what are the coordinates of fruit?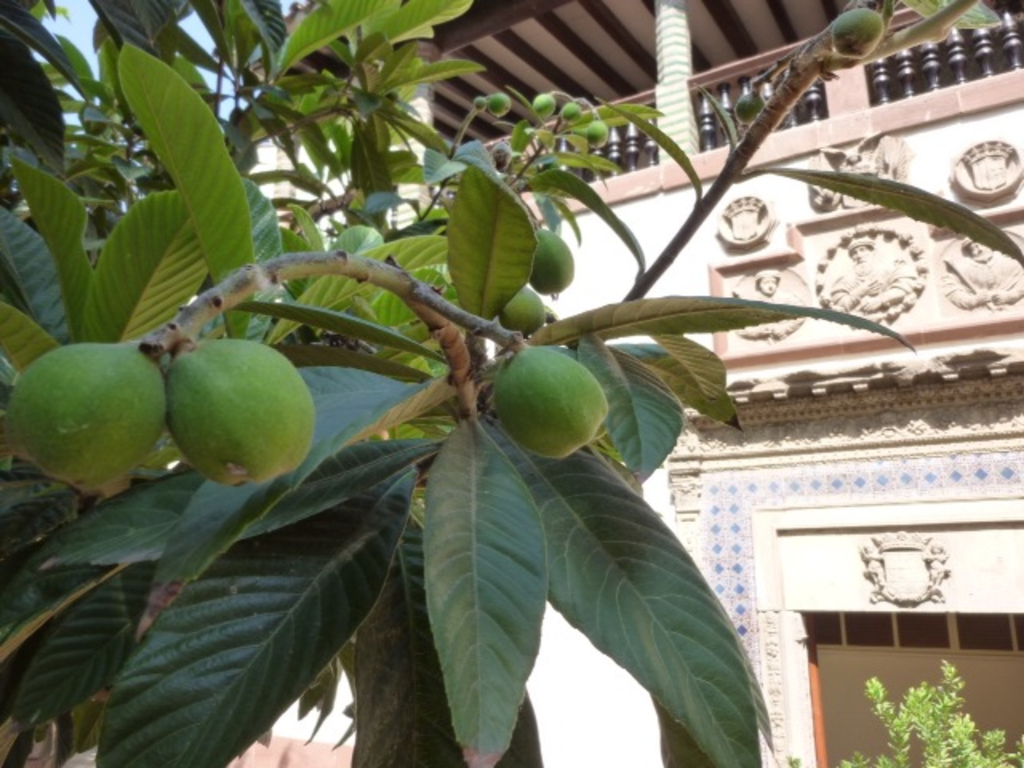
locate(472, 349, 606, 472).
